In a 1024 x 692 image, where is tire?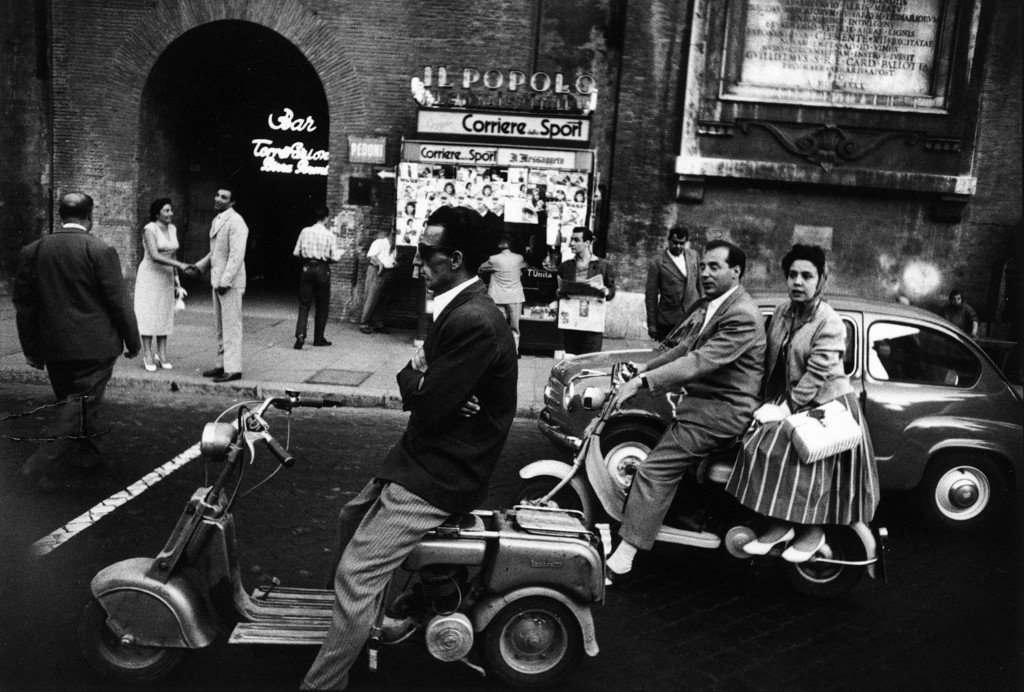
box(490, 584, 584, 682).
